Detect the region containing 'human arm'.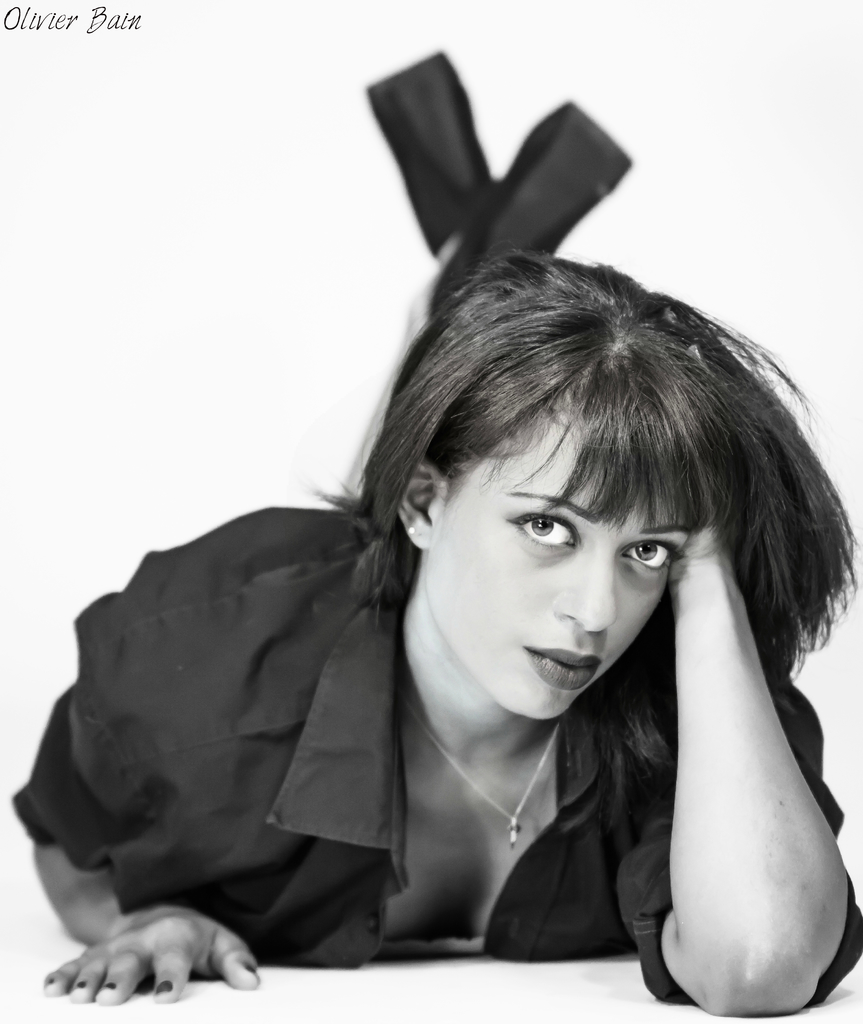
<bbox>624, 524, 855, 1016</bbox>.
